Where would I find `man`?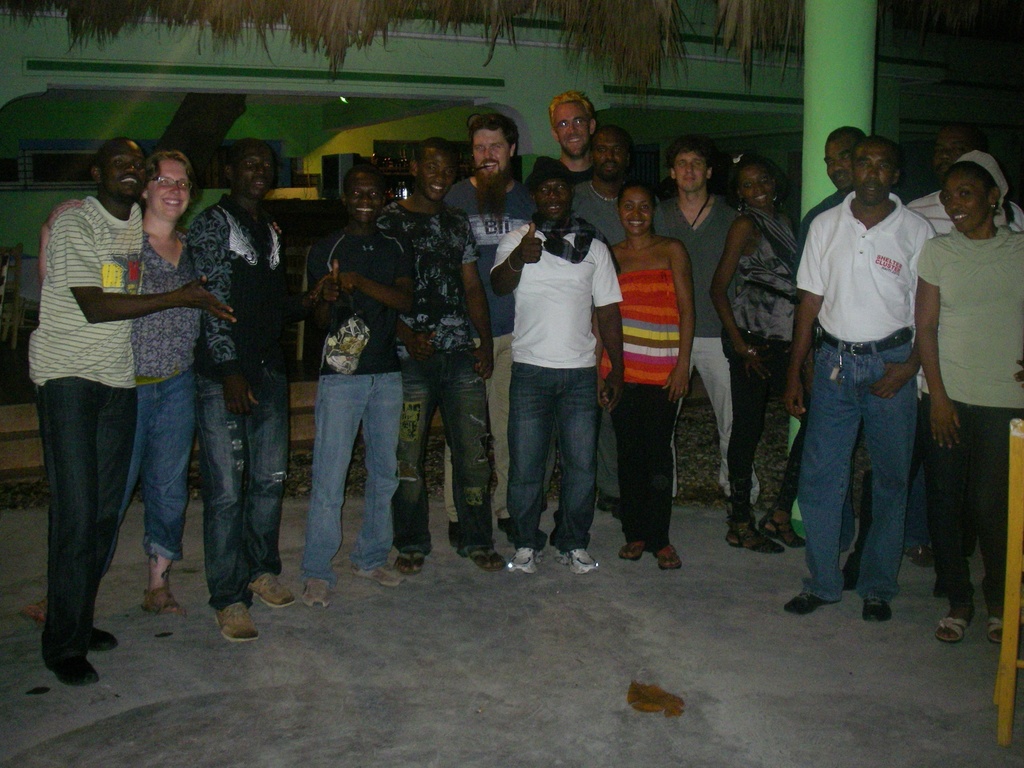
At crop(783, 137, 929, 636).
